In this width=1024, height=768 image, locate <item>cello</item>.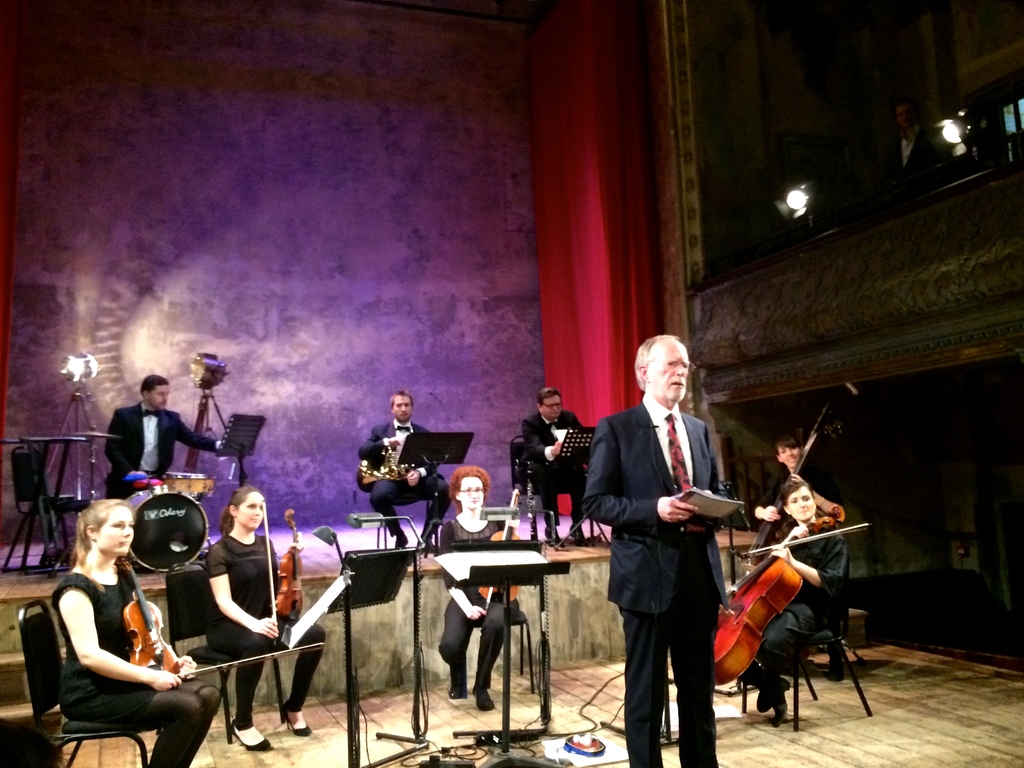
Bounding box: bbox(479, 486, 520, 615).
